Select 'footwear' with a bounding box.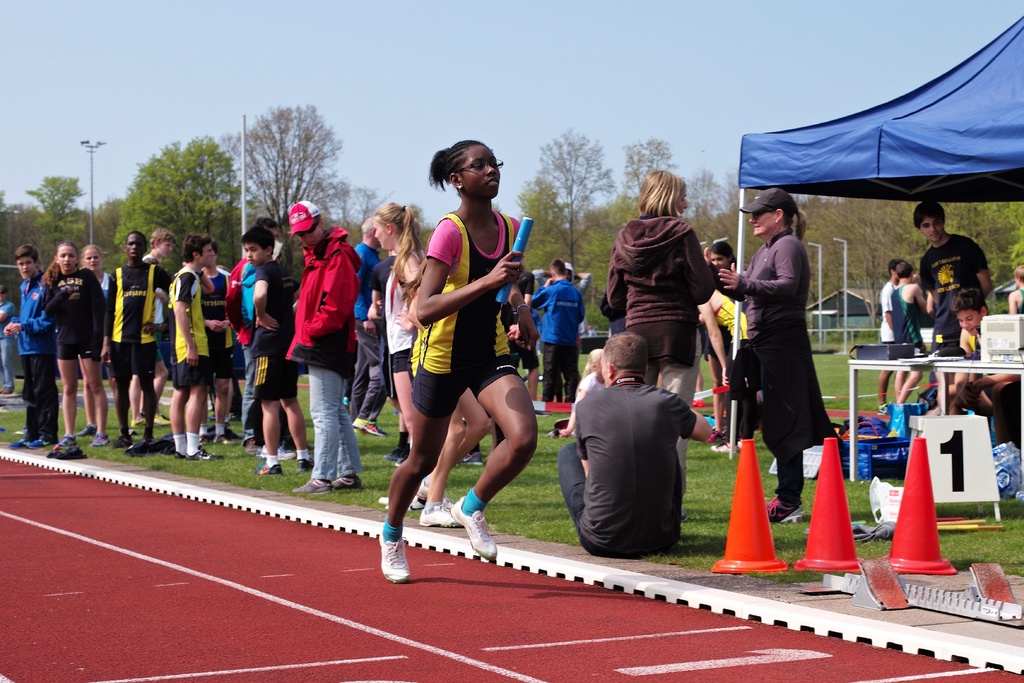
<bbox>36, 438, 56, 449</bbox>.
